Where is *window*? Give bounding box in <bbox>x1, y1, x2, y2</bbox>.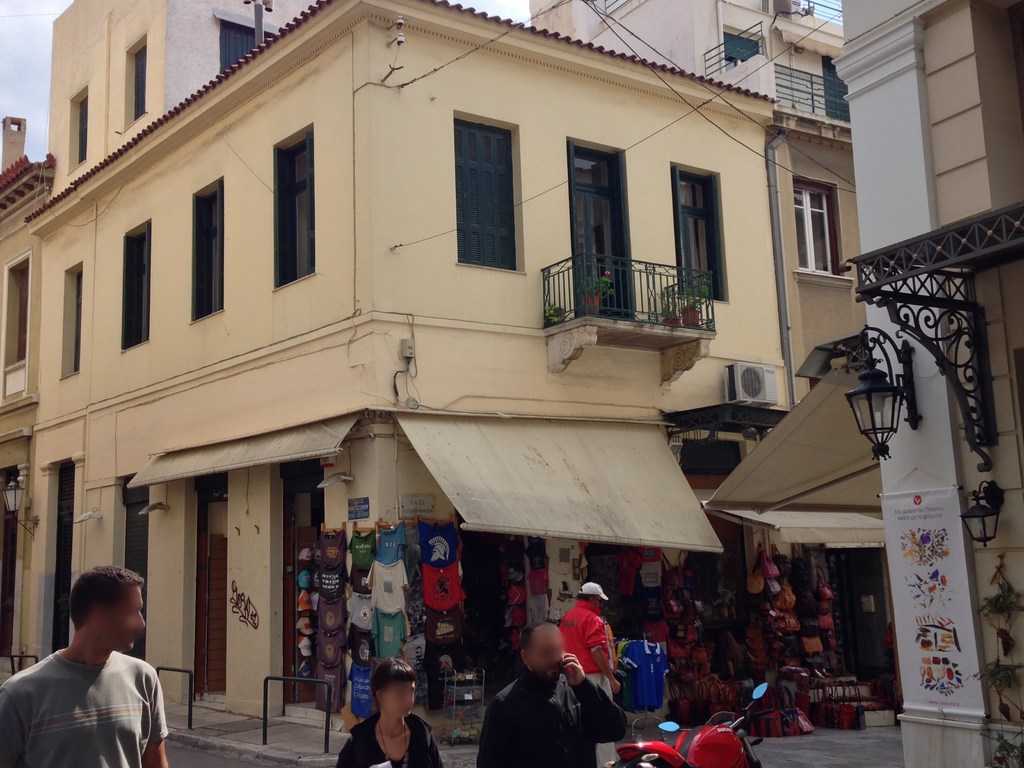
<bbox>121, 31, 152, 129</bbox>.
